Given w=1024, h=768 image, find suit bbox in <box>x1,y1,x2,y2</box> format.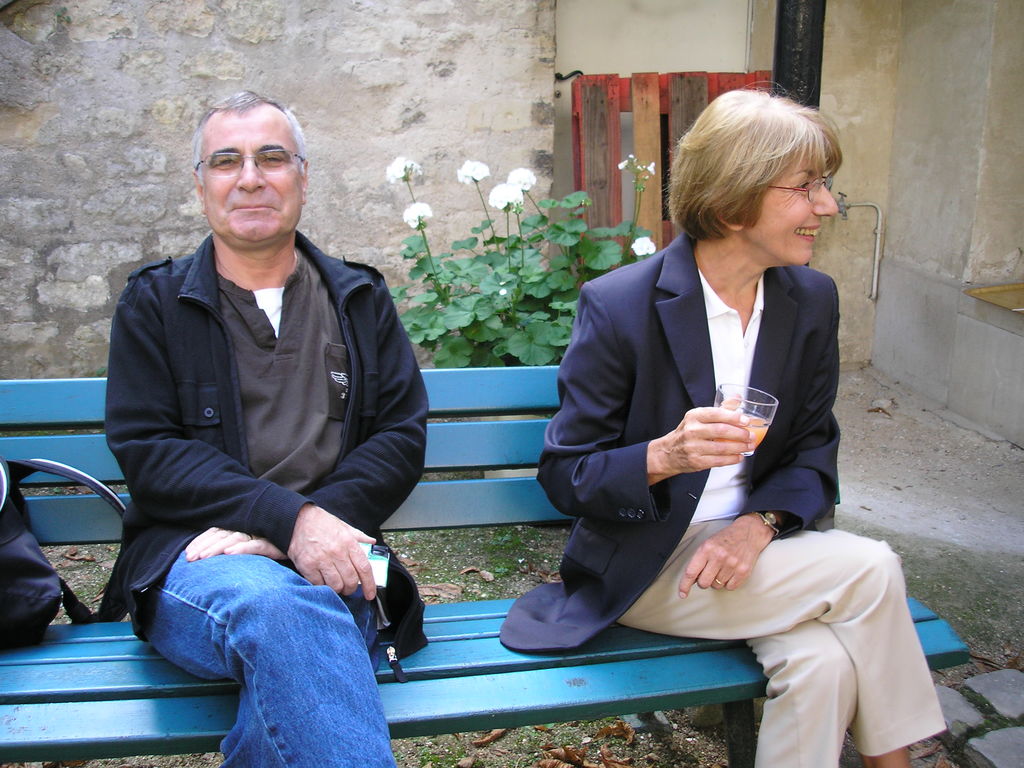
<box>488,225,948,767</box>.
